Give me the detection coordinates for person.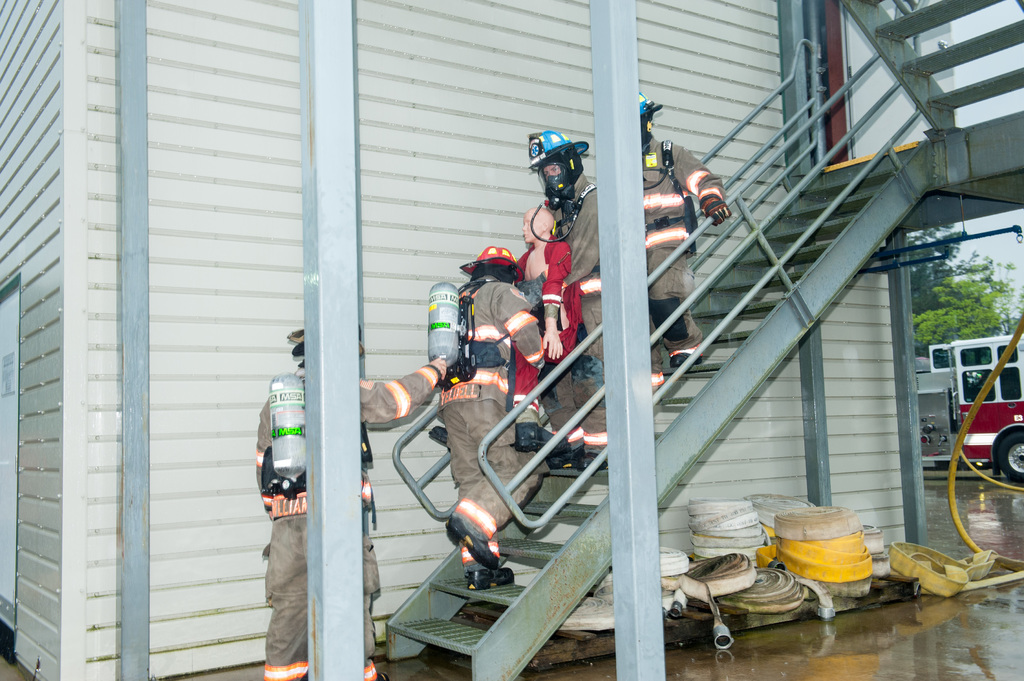
pyautogui.locateOnScreen(501, 143, 615, 444).
